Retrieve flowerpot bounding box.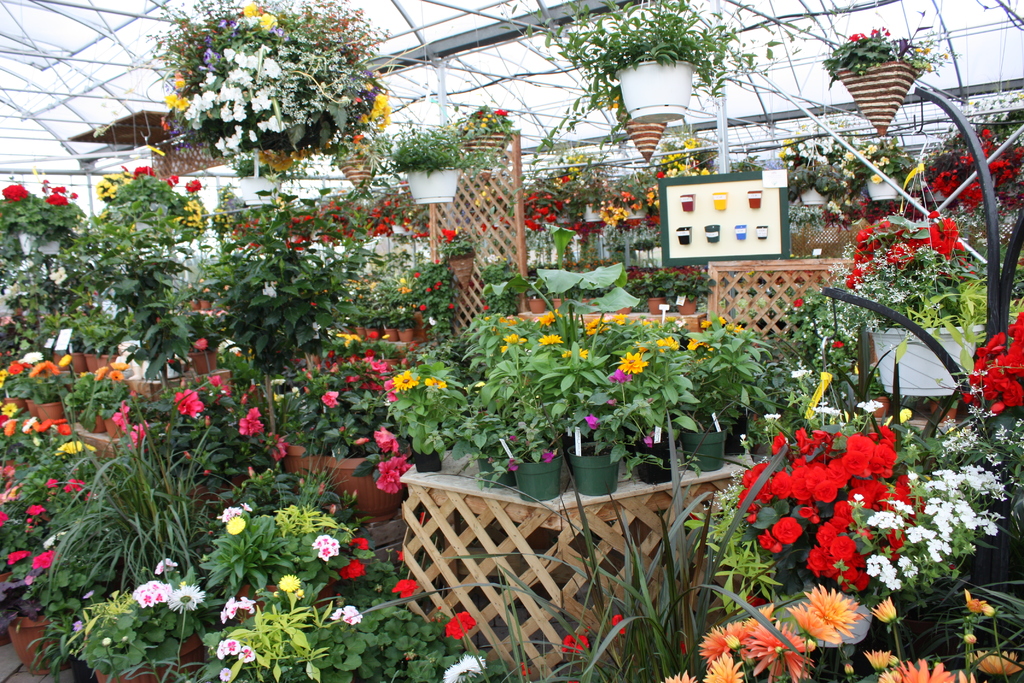
Bounding box: 309/226/323/241.
